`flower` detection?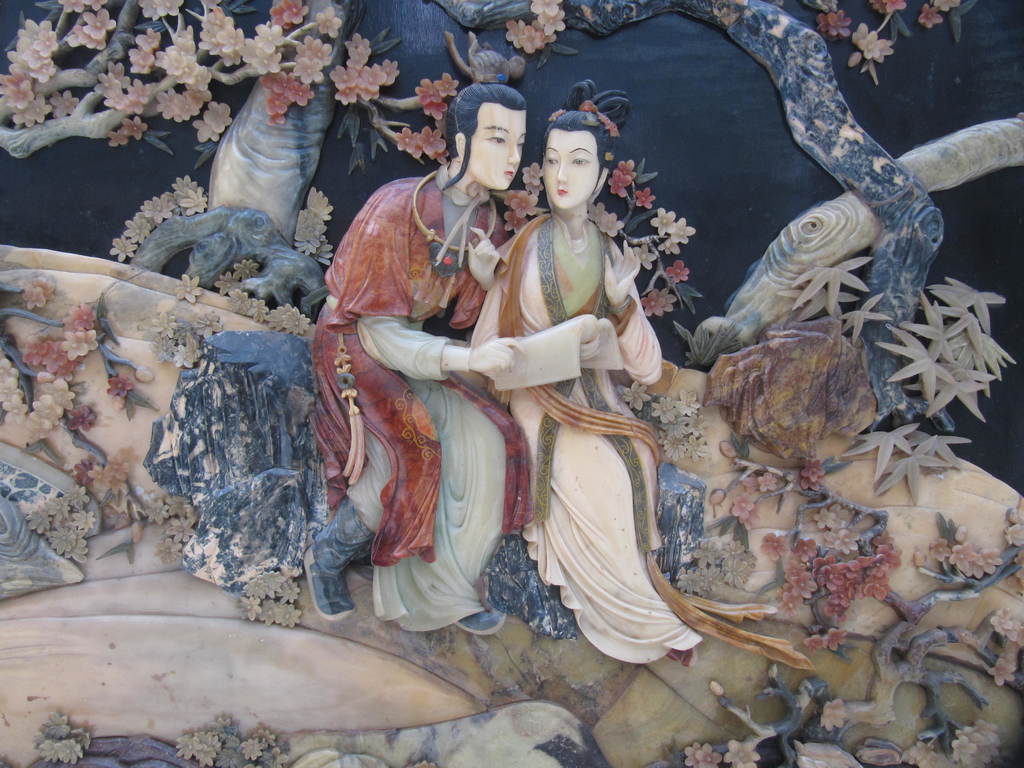
bbox=[617, 157, 637, 182]
